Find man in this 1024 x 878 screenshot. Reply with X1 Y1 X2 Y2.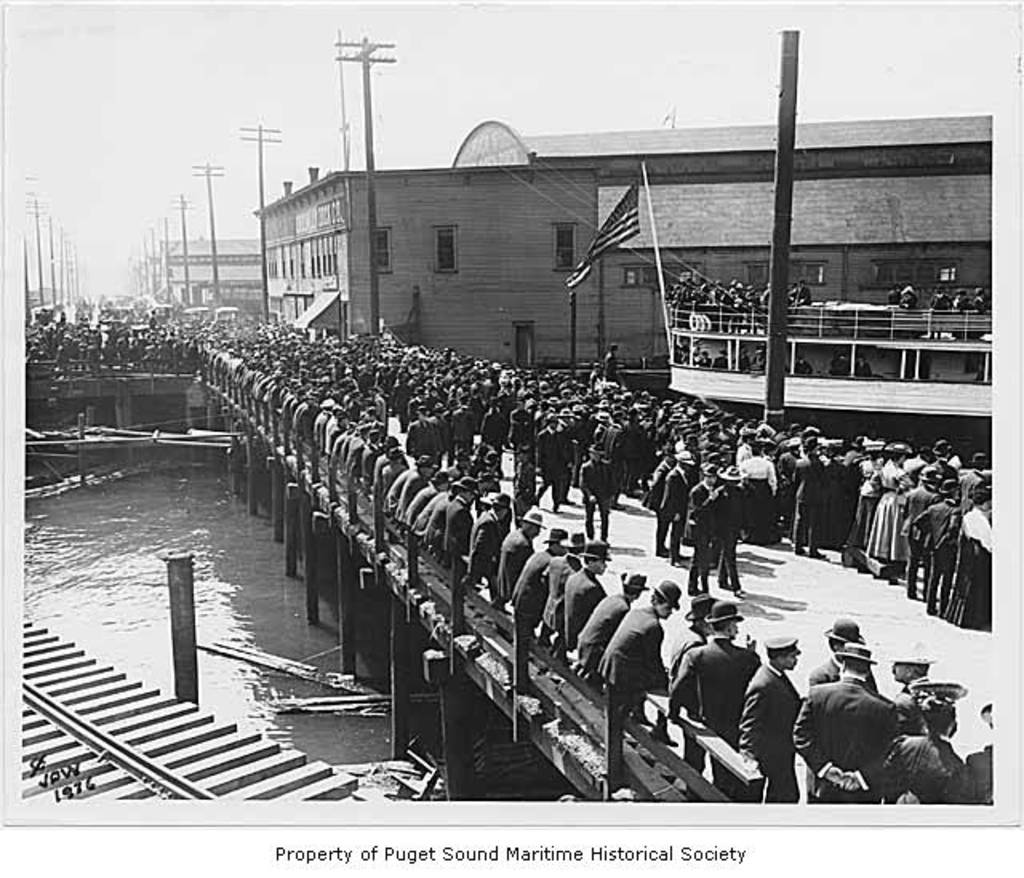
736 633 806 806.
